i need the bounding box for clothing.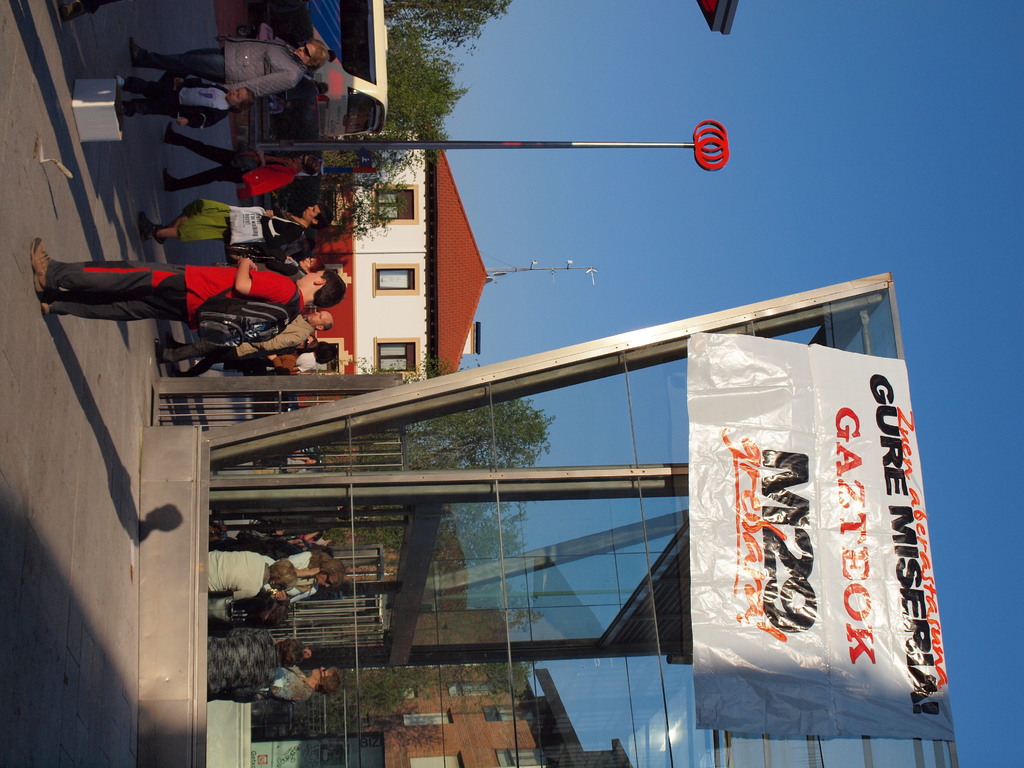
Here it is: (left=289, top=547, right=316, bottom=602).
